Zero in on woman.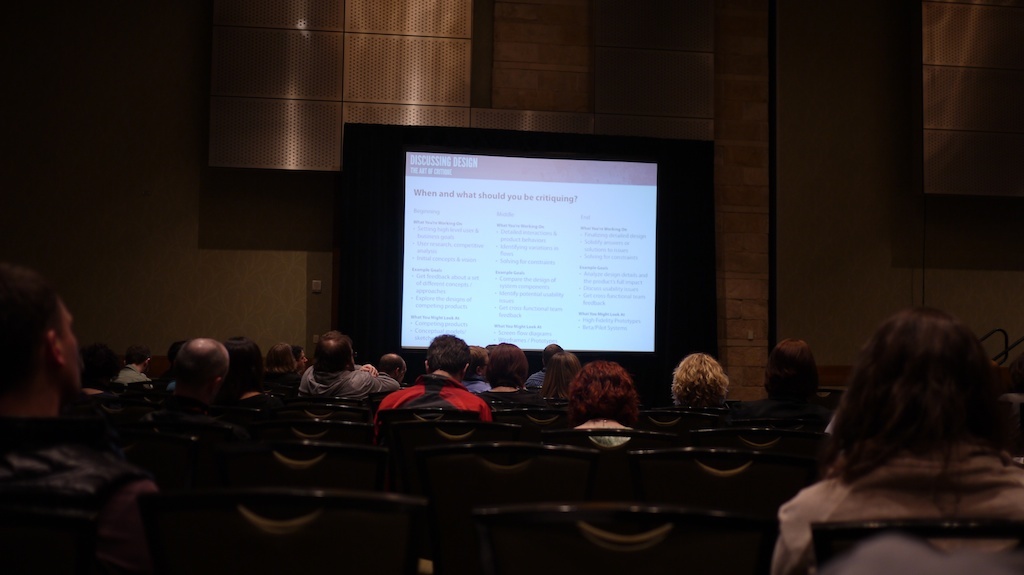
Zeroed in: 481/338/531/401.
